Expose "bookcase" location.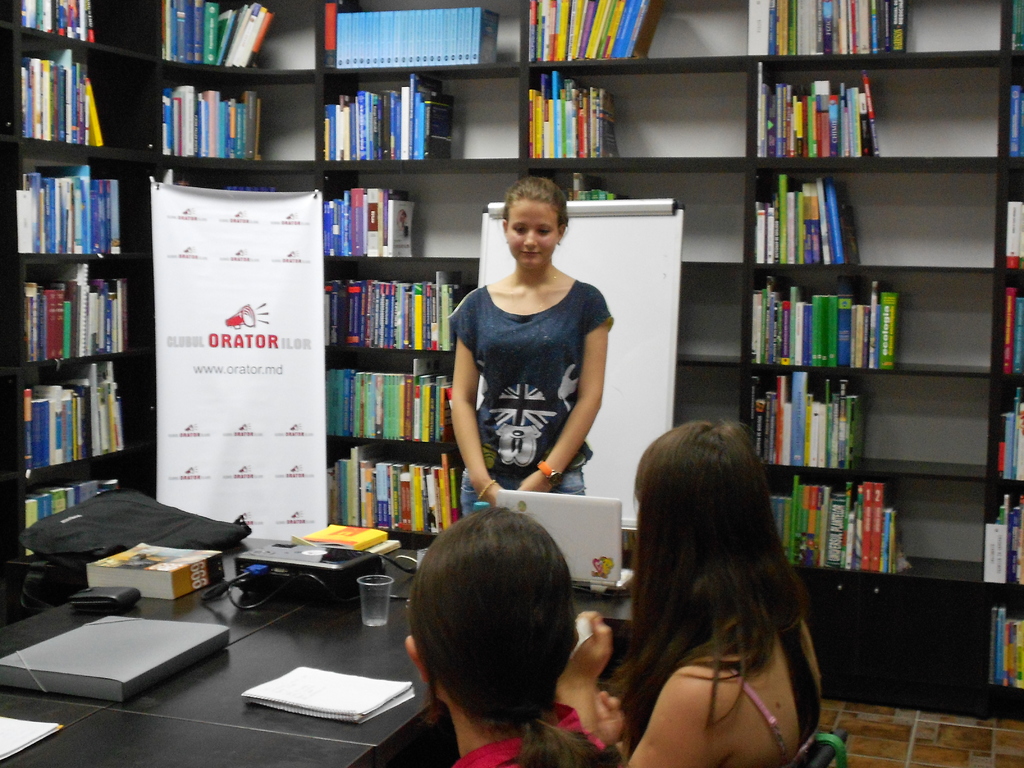
Exposed at l=60, t=8, r=1009, b=699.
